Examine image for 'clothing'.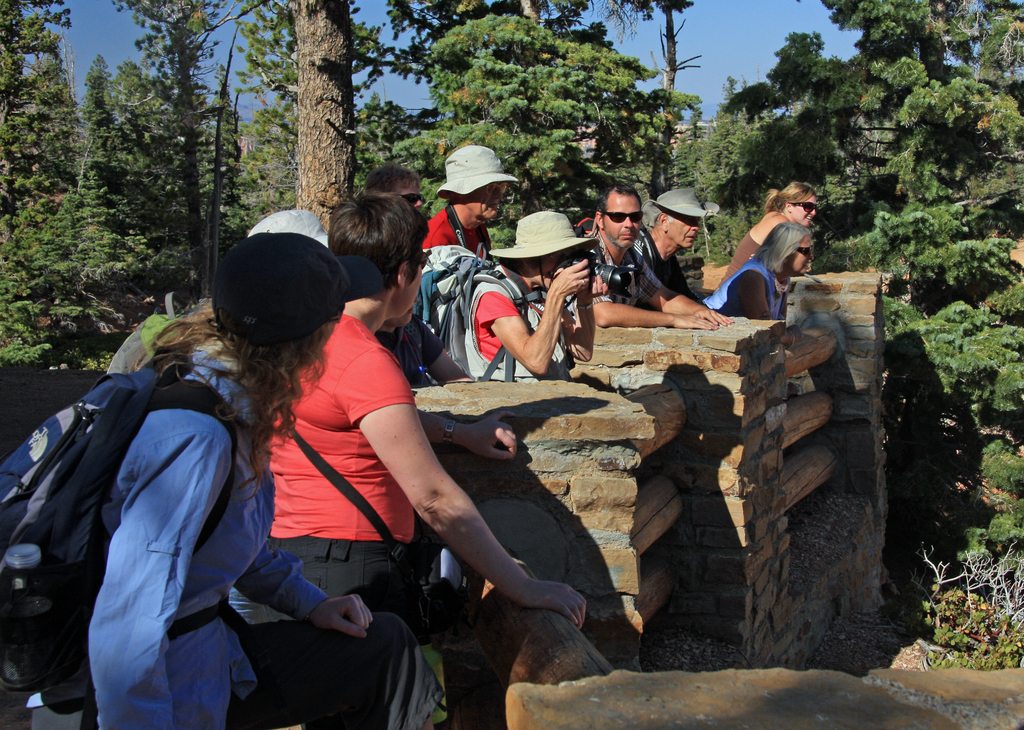
Examination result: 250,295,443,729.
